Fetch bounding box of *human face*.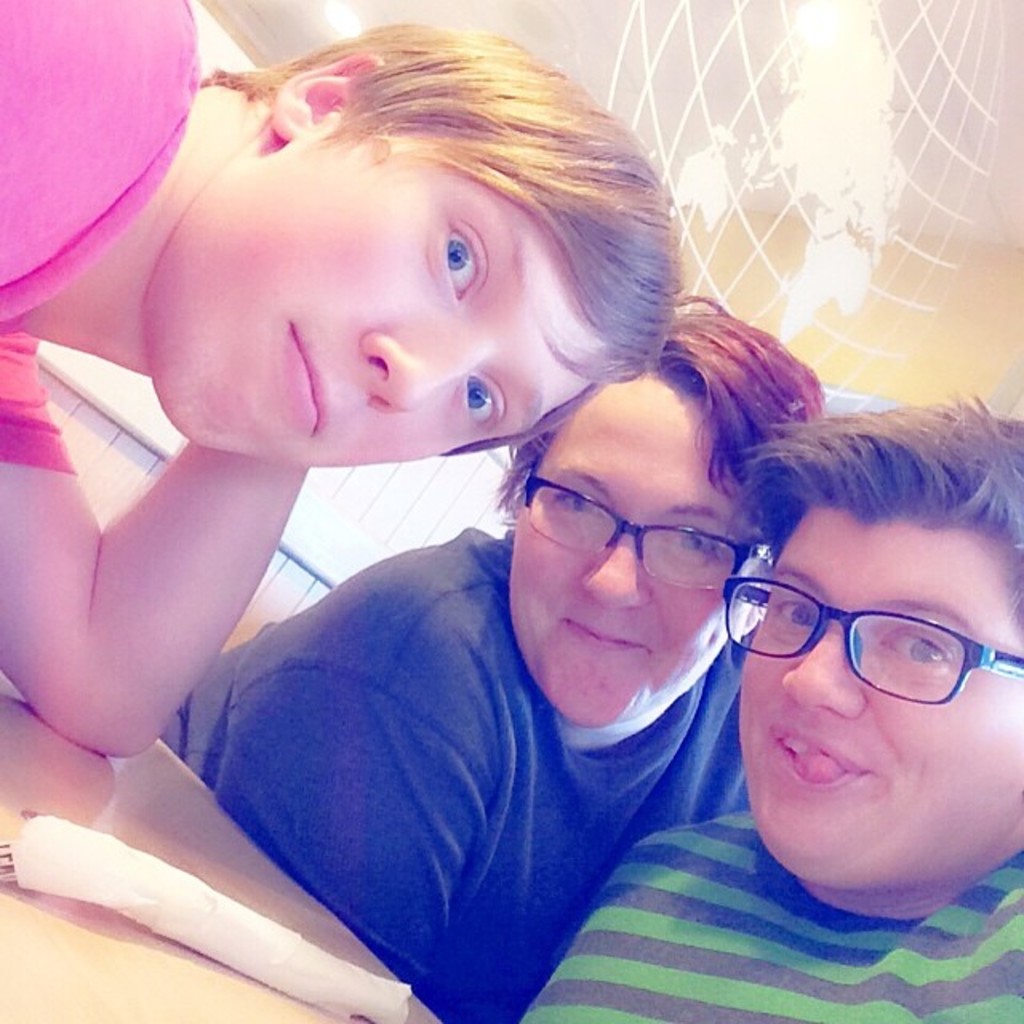
Bbox: {"left": 509, "top": 378, "right": 752, "bottom": 731}.
